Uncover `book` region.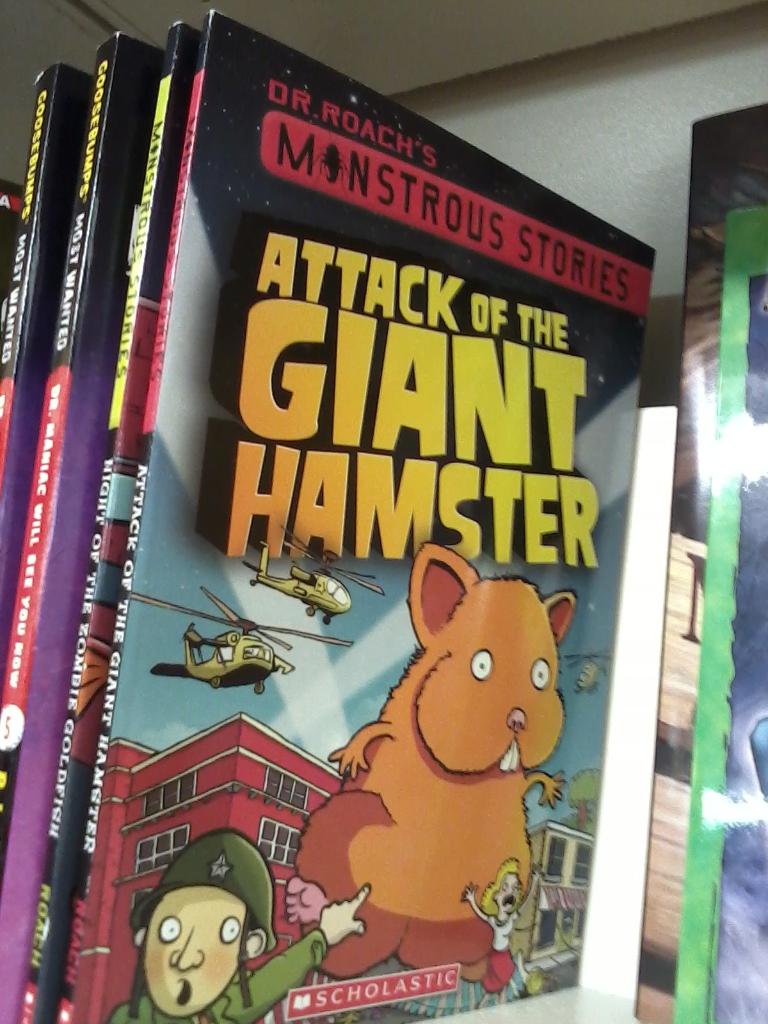
Uncovered: crop(604, 95, 767, 1023).
